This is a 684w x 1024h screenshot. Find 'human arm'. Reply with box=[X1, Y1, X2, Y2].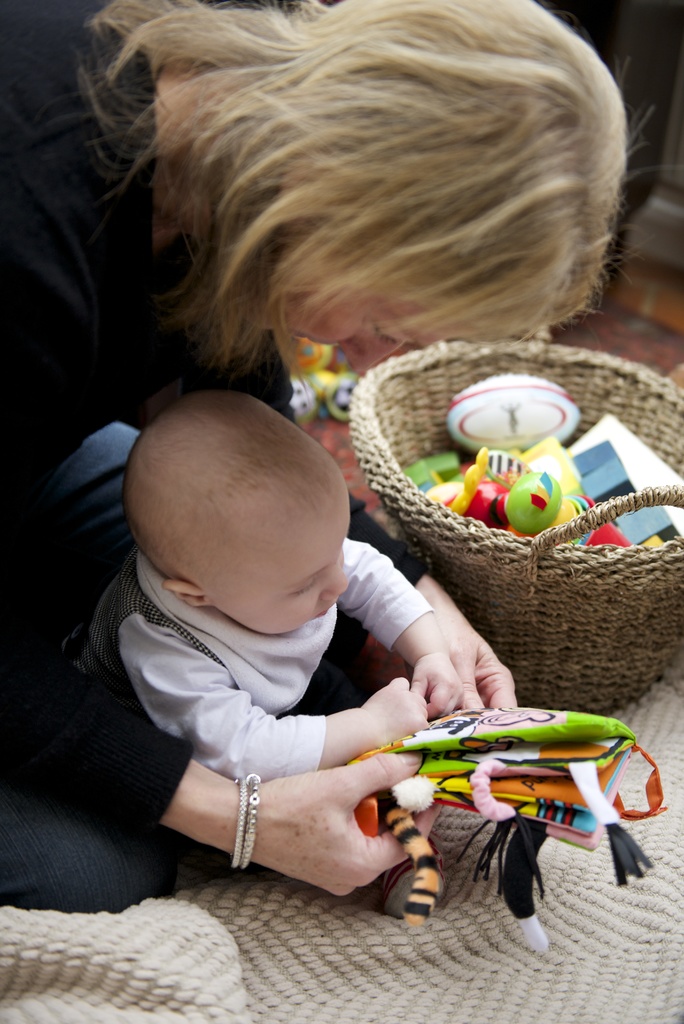
box=[124, 664, 430, 784].
